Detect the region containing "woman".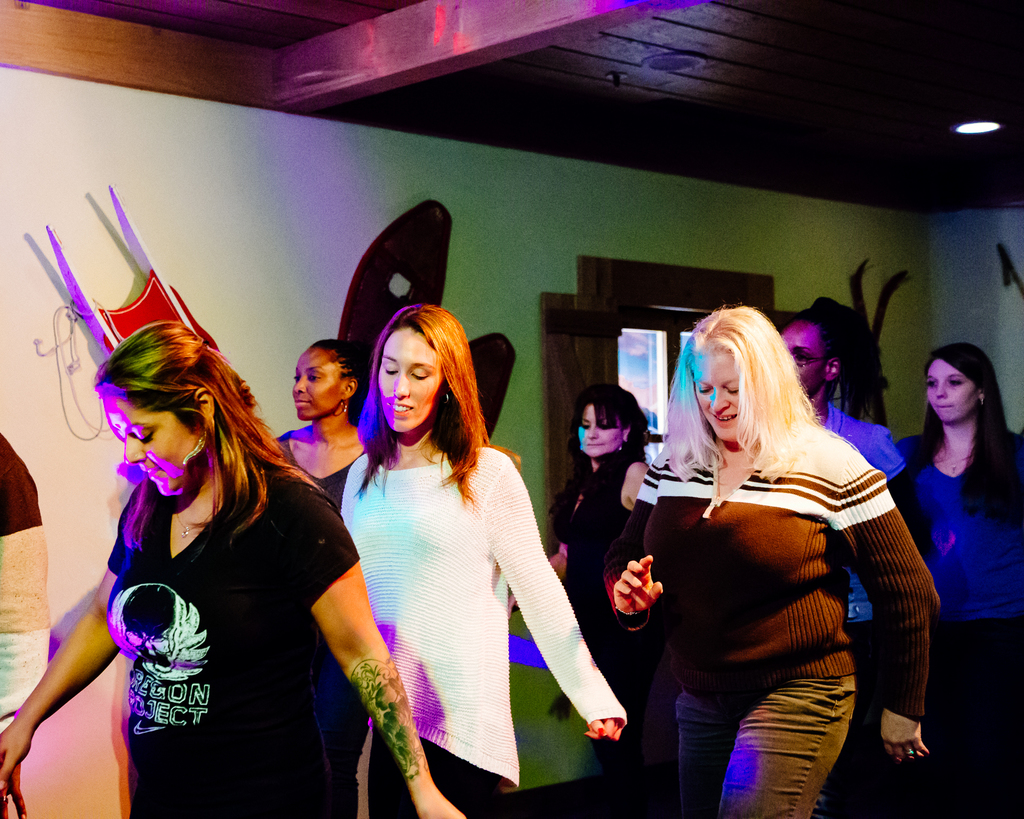
select_region(319, 299, 583, 818).
